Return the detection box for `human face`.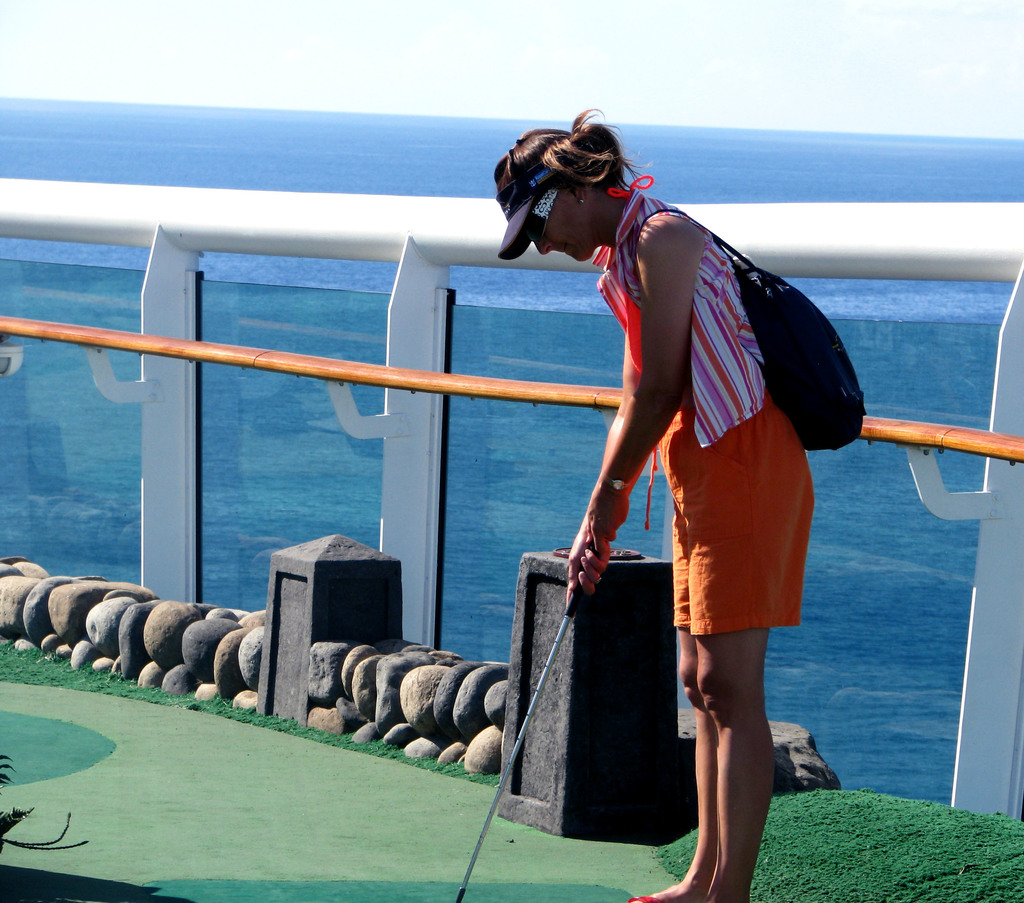
525, 191, 599, 261.
